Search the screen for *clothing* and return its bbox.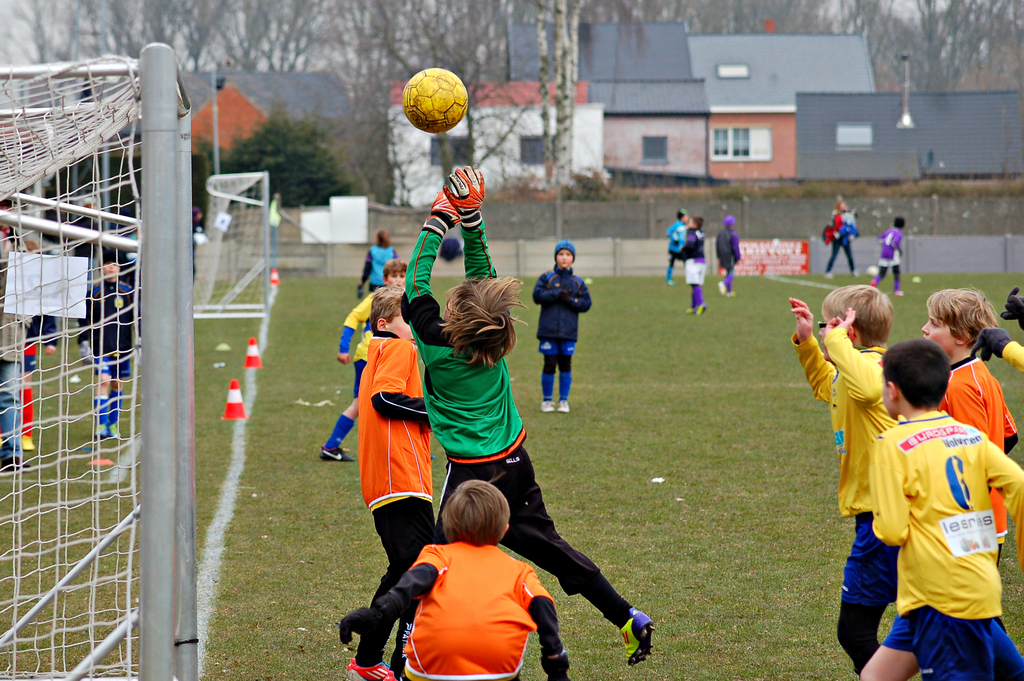
Found: pyautogui.locateOnScreen(939, 358, 1021, 571).
